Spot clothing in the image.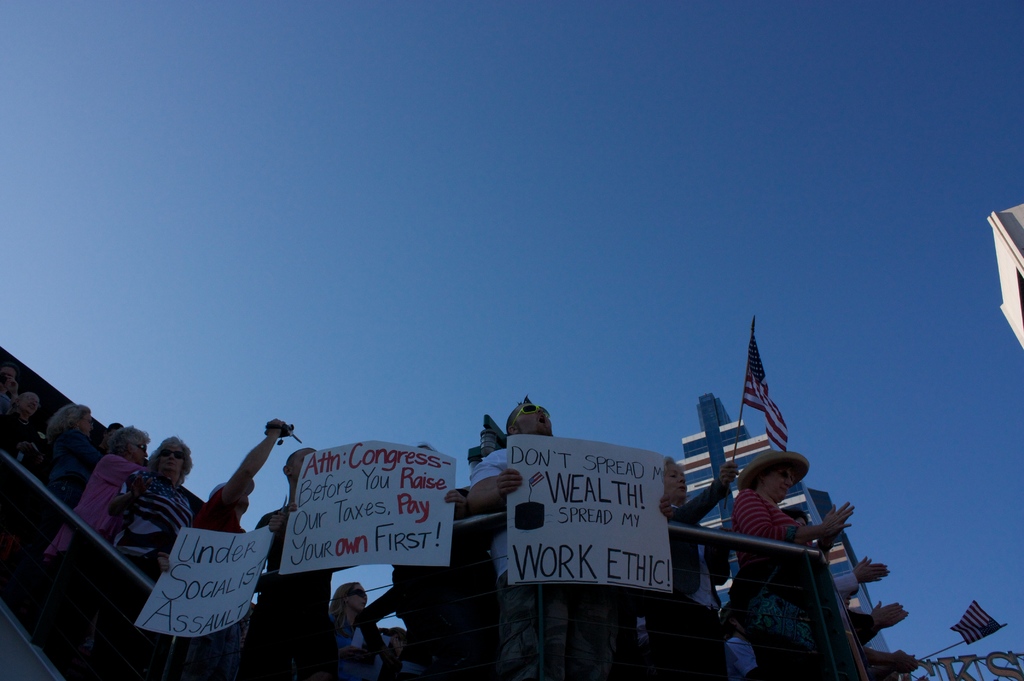
clothing found at [left=726, top=493, right=801, bottom=680].
